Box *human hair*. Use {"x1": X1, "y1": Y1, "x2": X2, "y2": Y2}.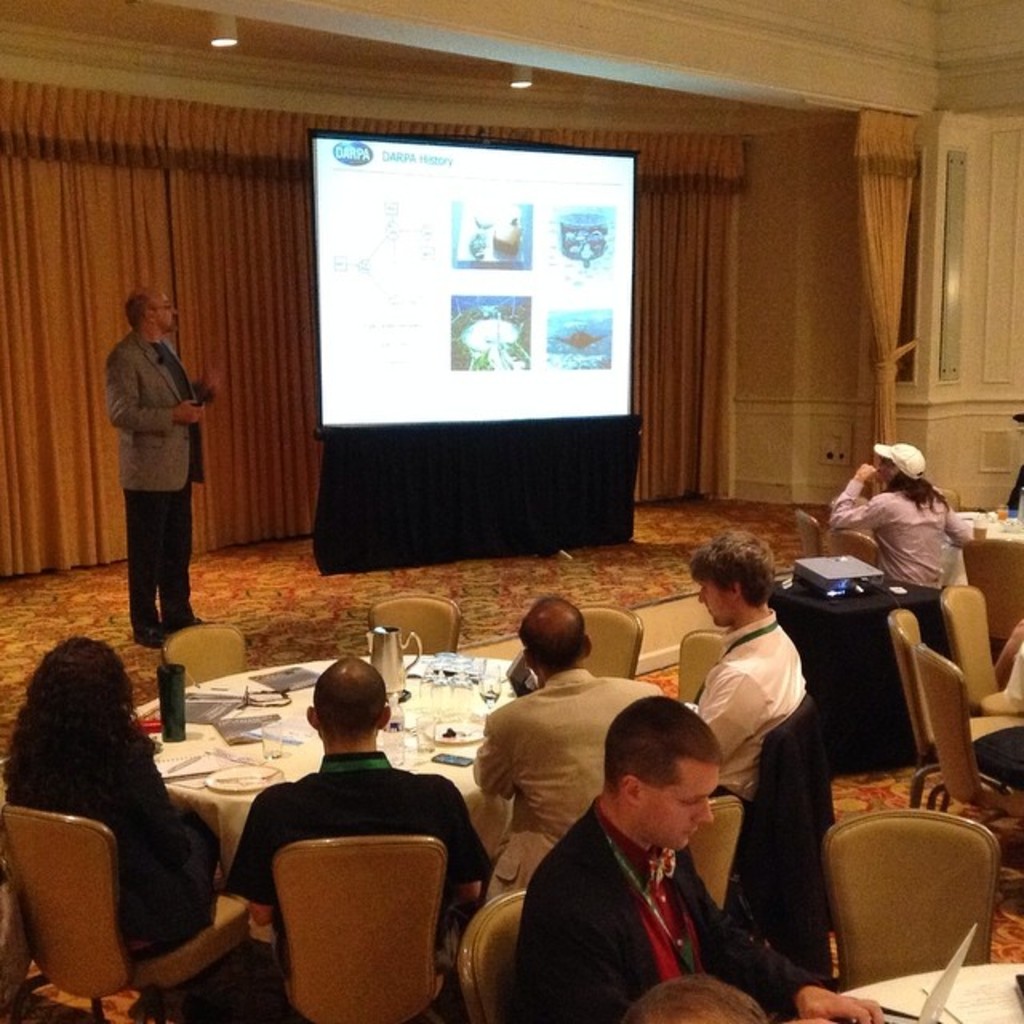
{"x1": 598, "y1": 691, "x2": 725, "y2": 795}.
